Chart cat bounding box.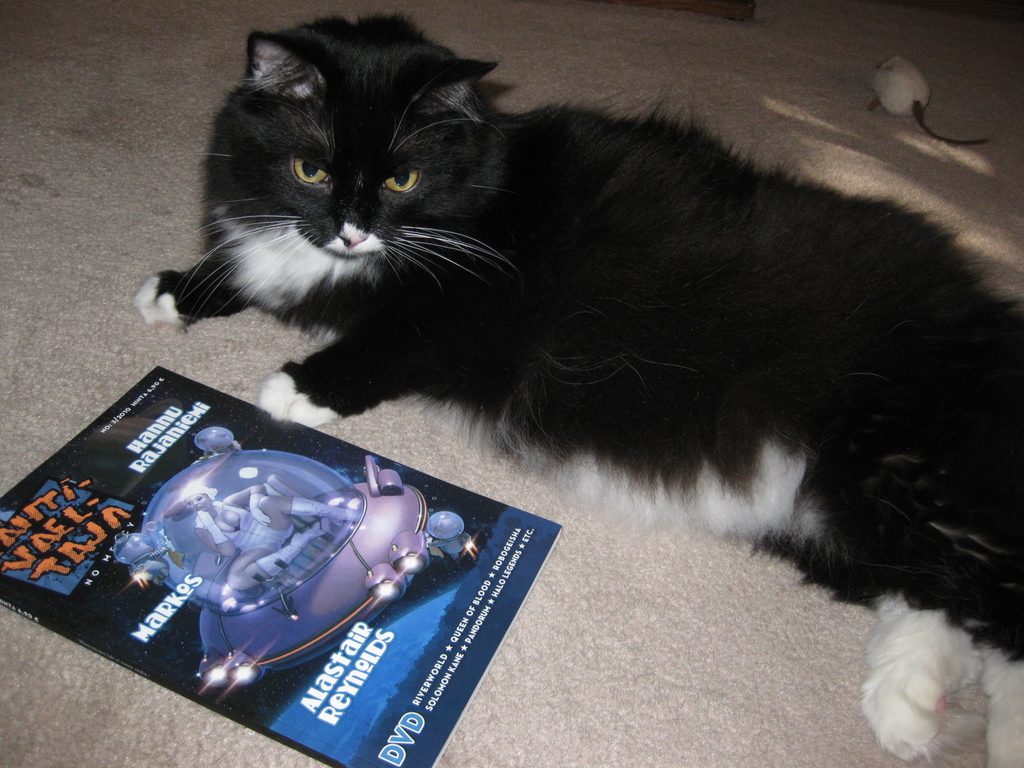
Charted: [x1=133, y1=6, x2=1021, y2=764].
